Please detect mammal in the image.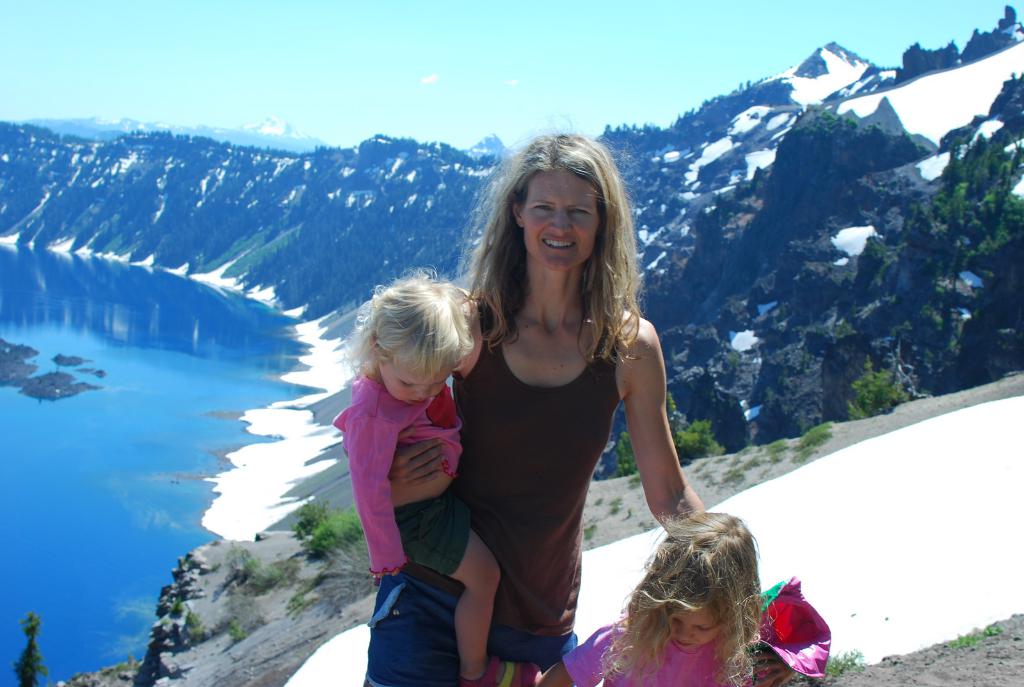
538/498/778/686.
